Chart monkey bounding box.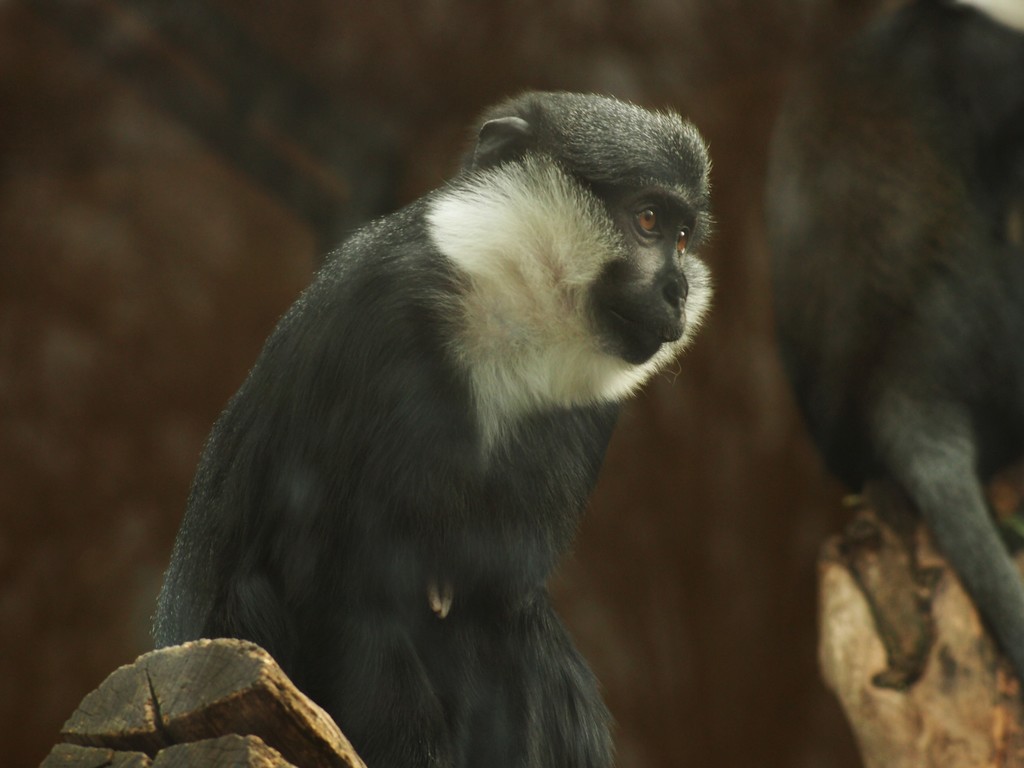
Charted: 154 87 708 766.
